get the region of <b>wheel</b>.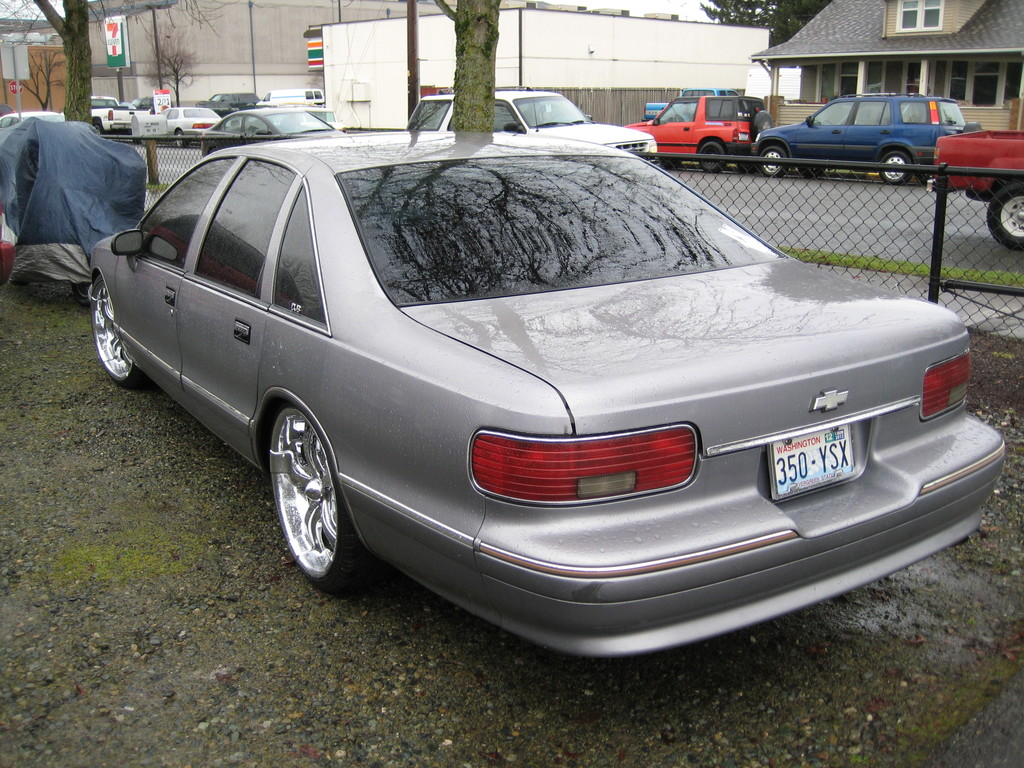
box(696, 140, 726, 175).
